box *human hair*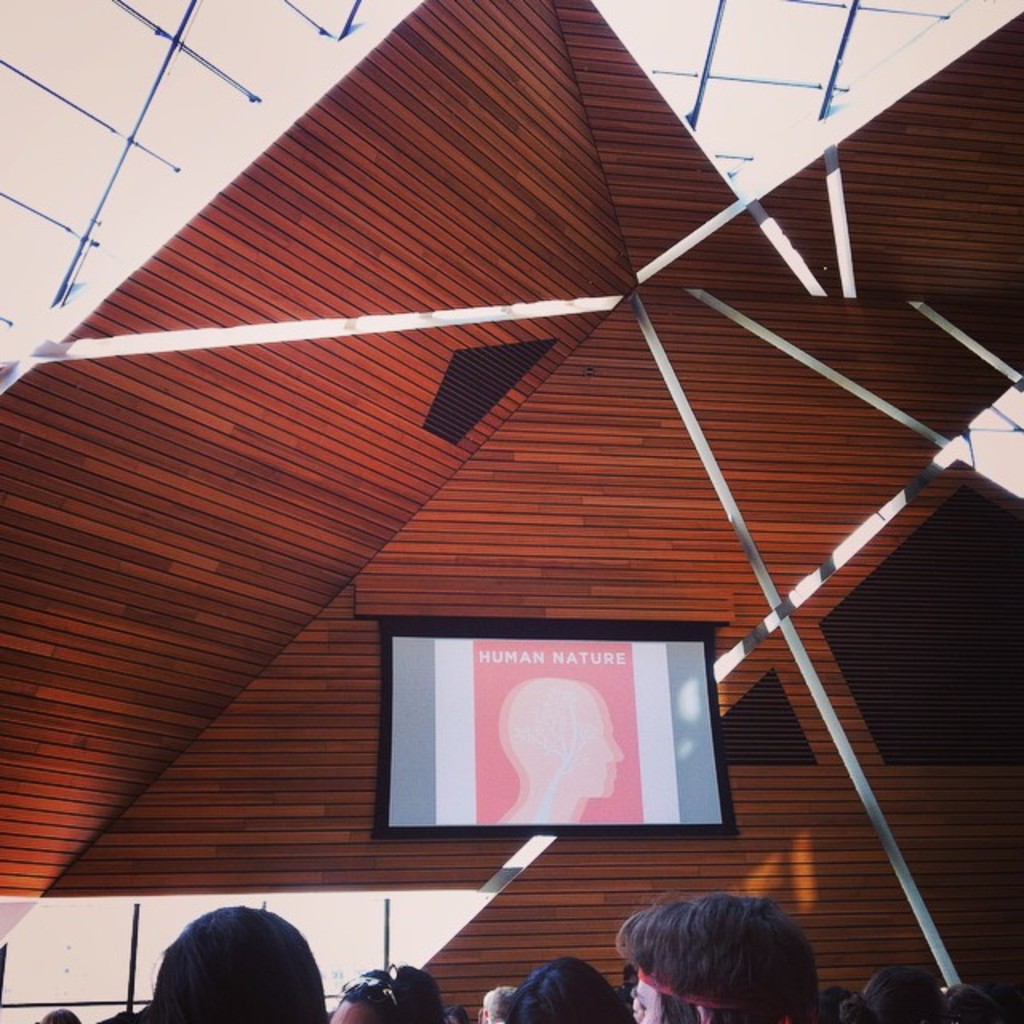
crop(616, 891, 824, 1023)
